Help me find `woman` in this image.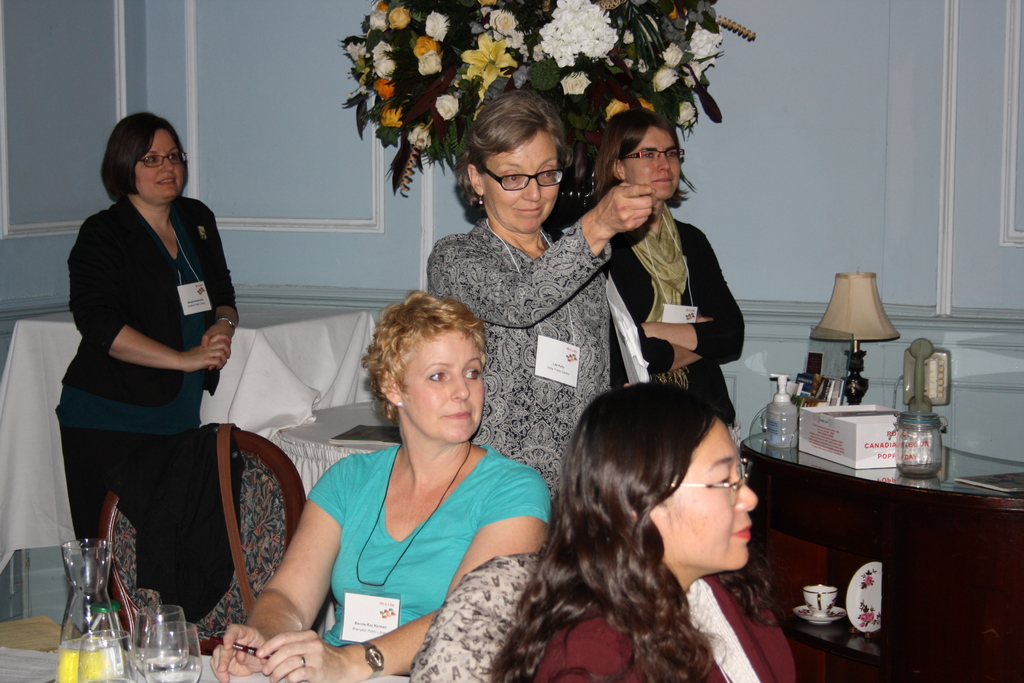
Found it: <bbox>495, 384, 797, 682</bbox>.
